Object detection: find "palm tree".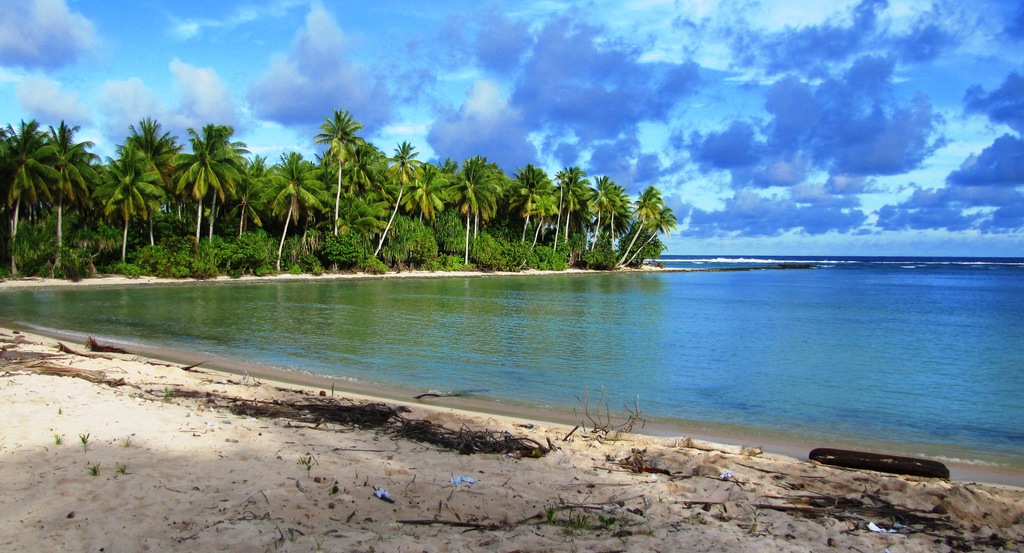
box=[106, 136, 150, 270].
